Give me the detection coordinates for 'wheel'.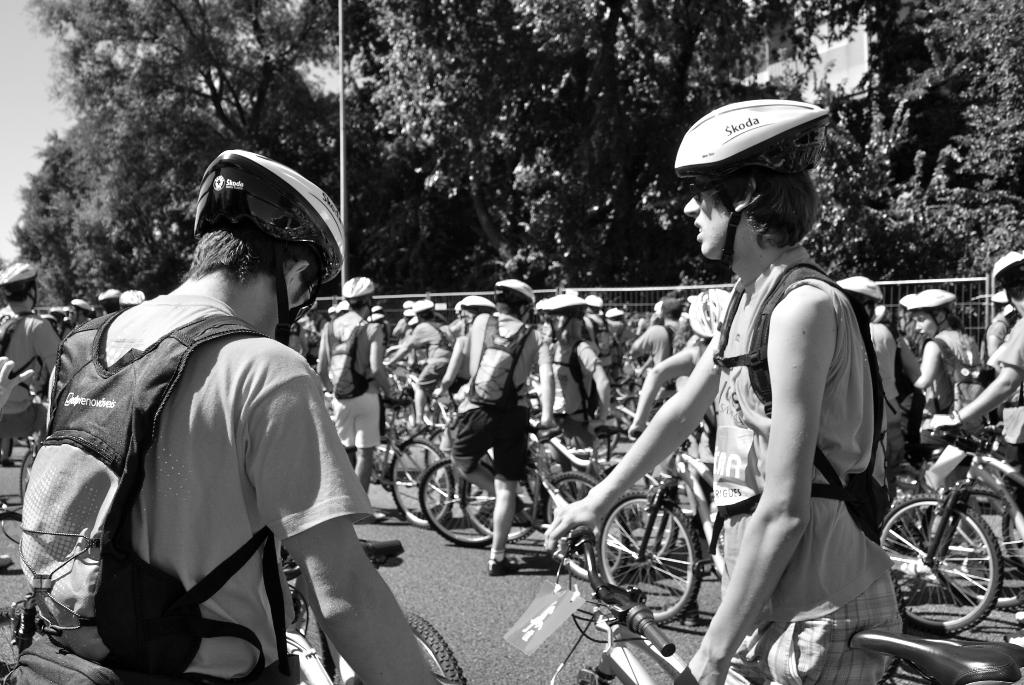
(391, 601, 471, 684).
